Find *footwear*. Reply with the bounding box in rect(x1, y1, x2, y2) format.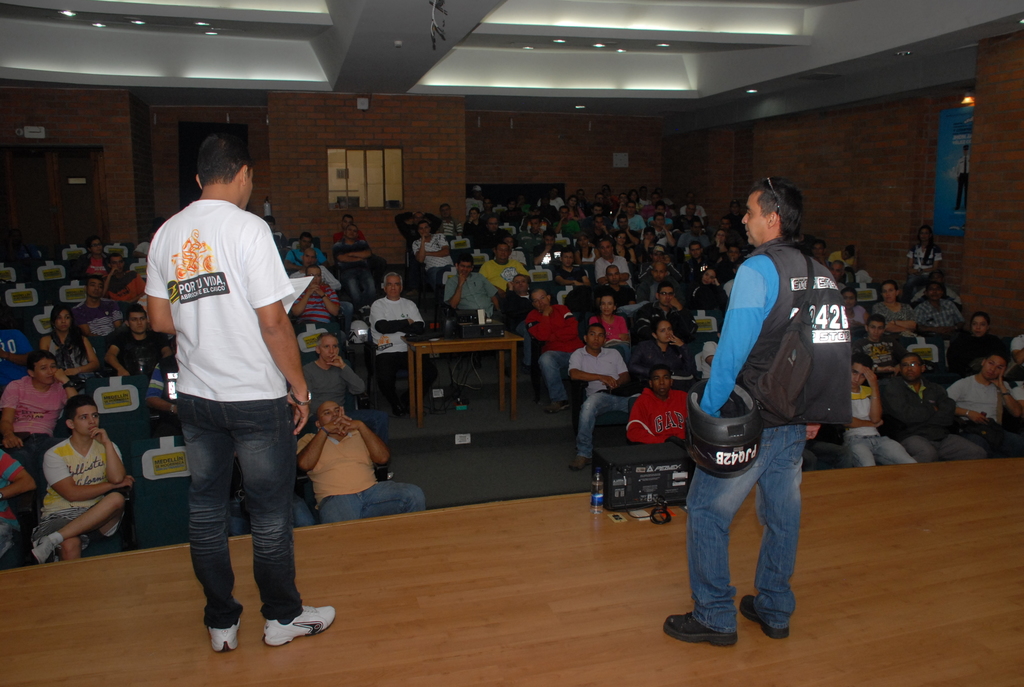
rect(203, 617, 238, 649).
